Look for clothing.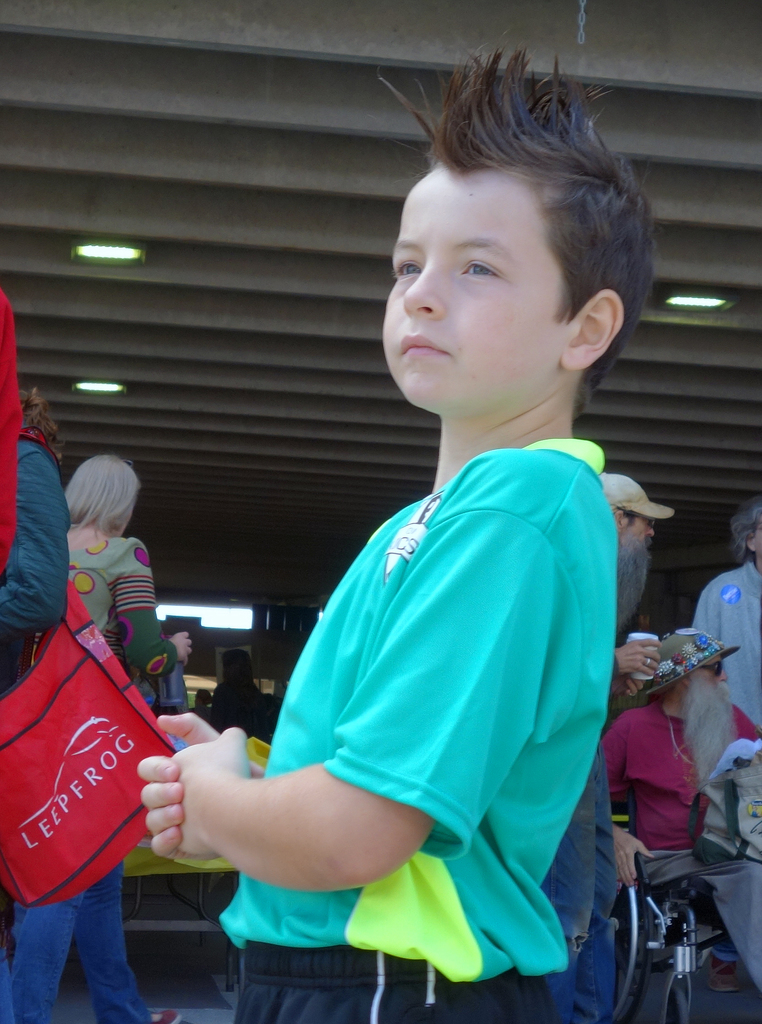
Found: 680 570 761 731.
